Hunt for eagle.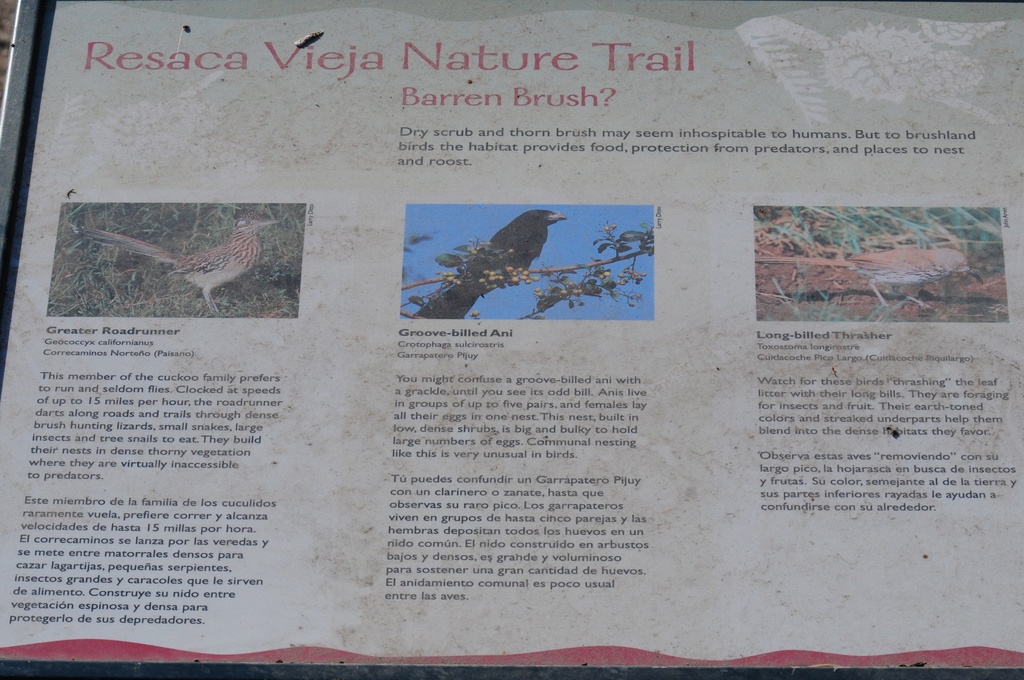
Hunted down at x1=414 y1=204 x2=569 y2=320.
